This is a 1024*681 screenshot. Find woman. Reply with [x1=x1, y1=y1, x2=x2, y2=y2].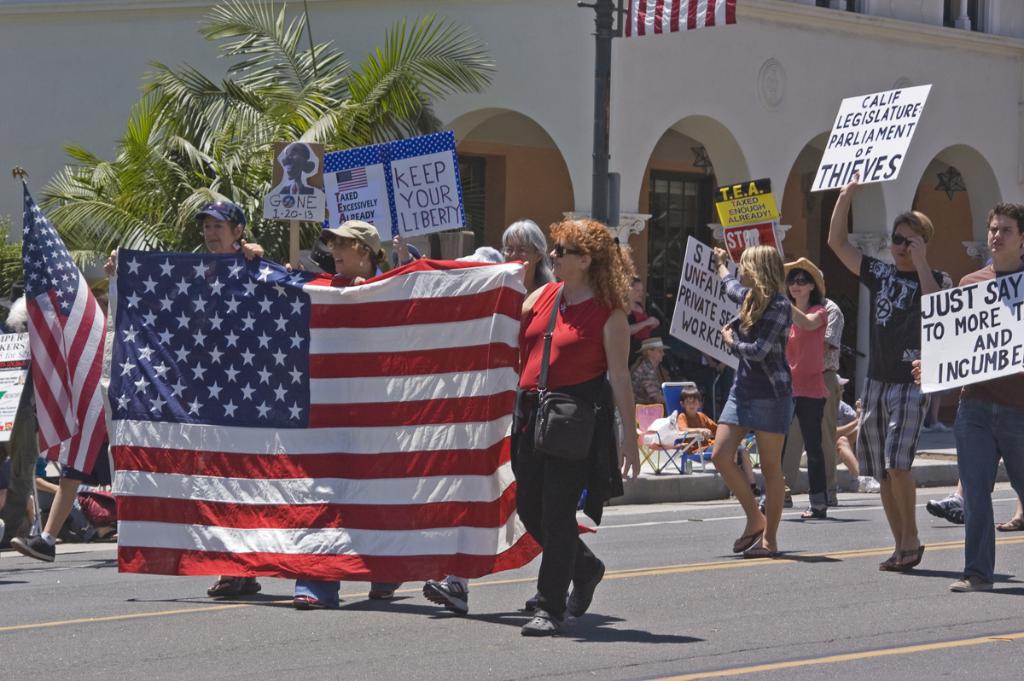
[x1=514, y1=212, x2=646, y2=634].
